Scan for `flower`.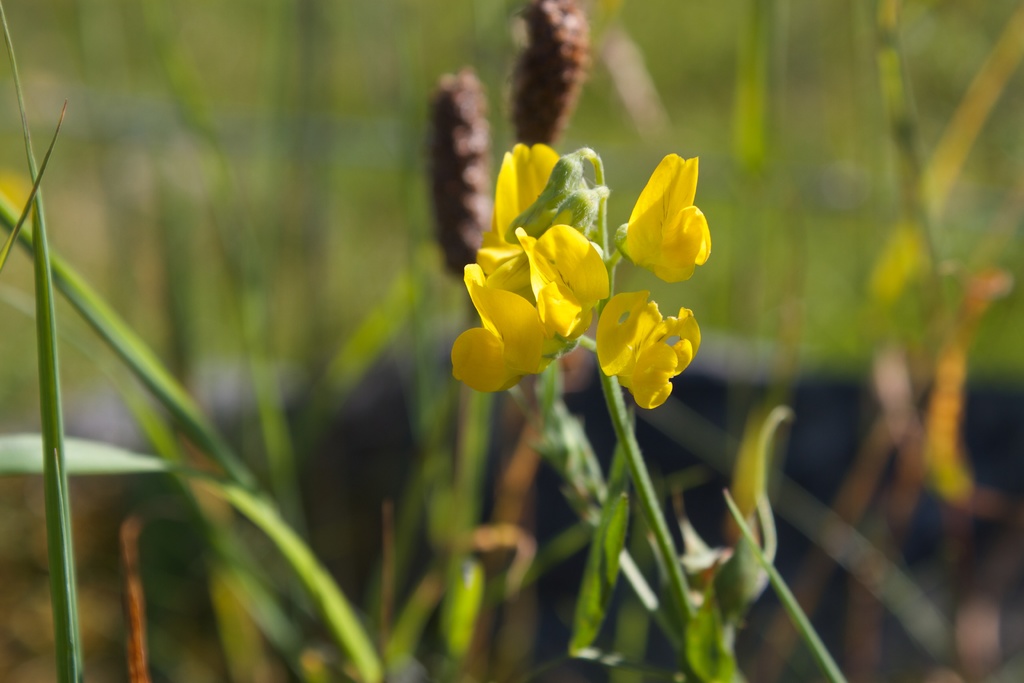
Scan result: [593,292,700,411].
